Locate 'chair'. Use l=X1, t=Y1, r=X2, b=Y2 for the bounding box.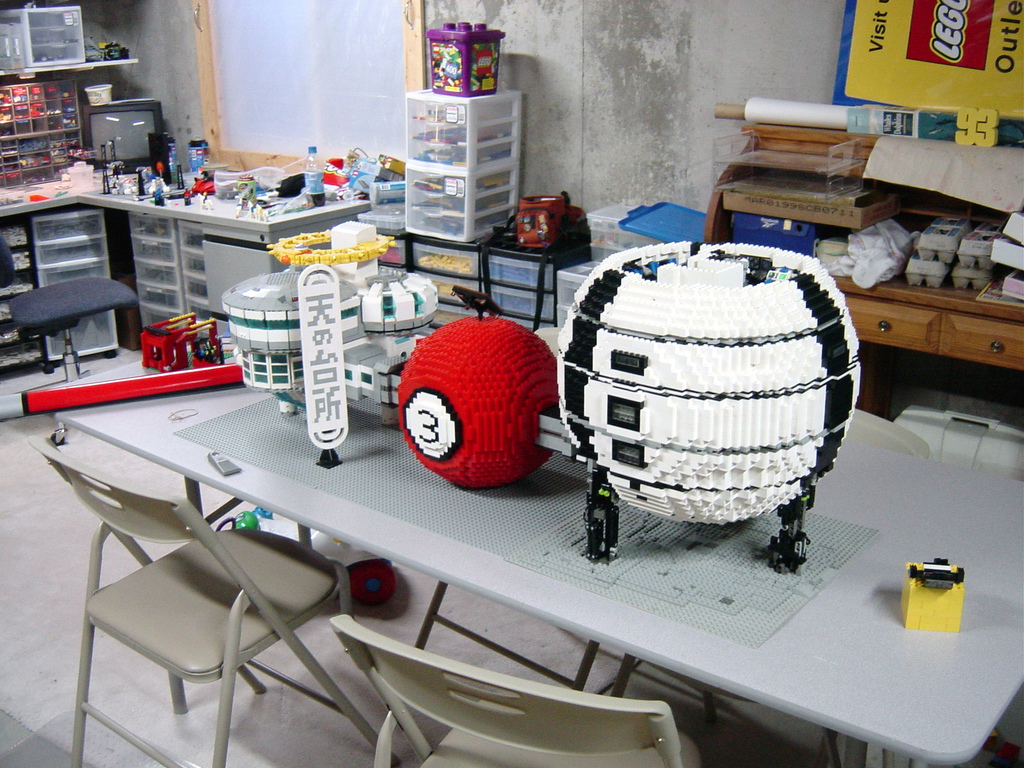
l=410, t=582, r=599, b=696.
